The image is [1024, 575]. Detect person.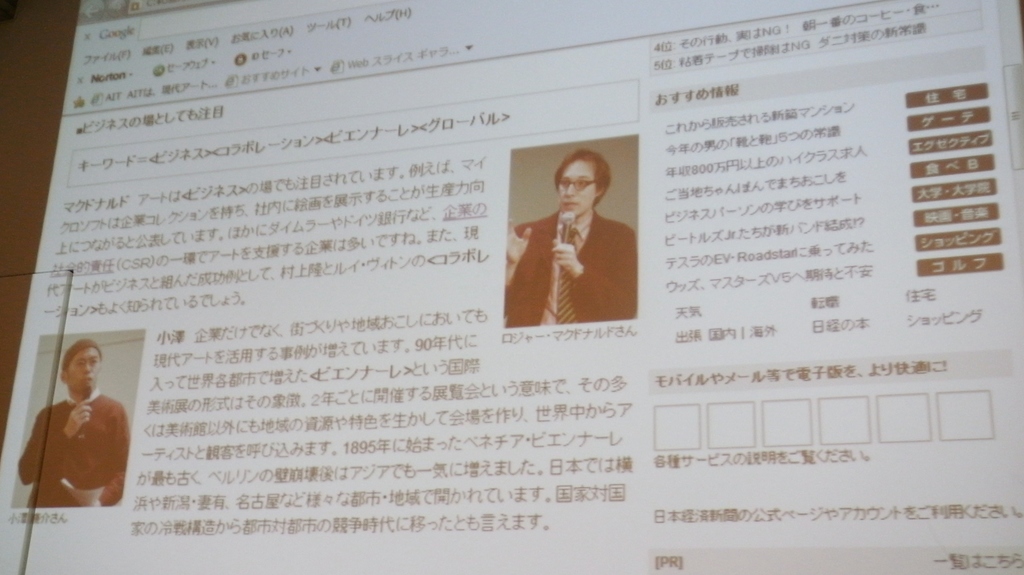
Detection: x1=502, y1=150, x2=640, y2=332.
